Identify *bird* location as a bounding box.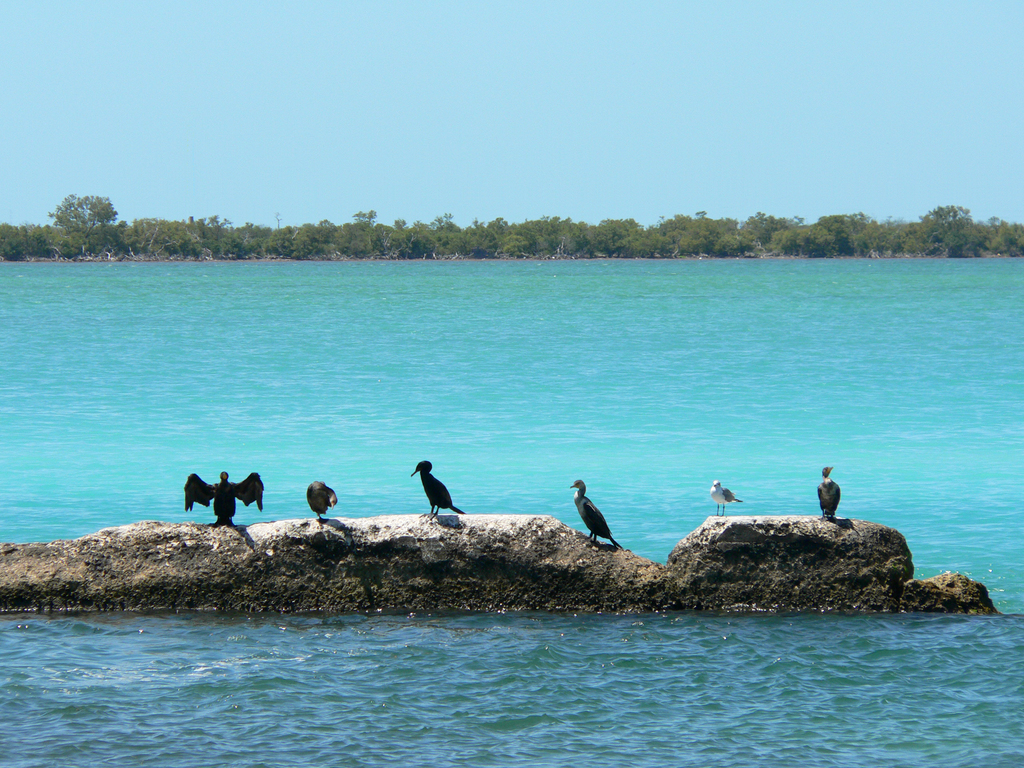
left=305, top=478, right=341, bottom=527.
